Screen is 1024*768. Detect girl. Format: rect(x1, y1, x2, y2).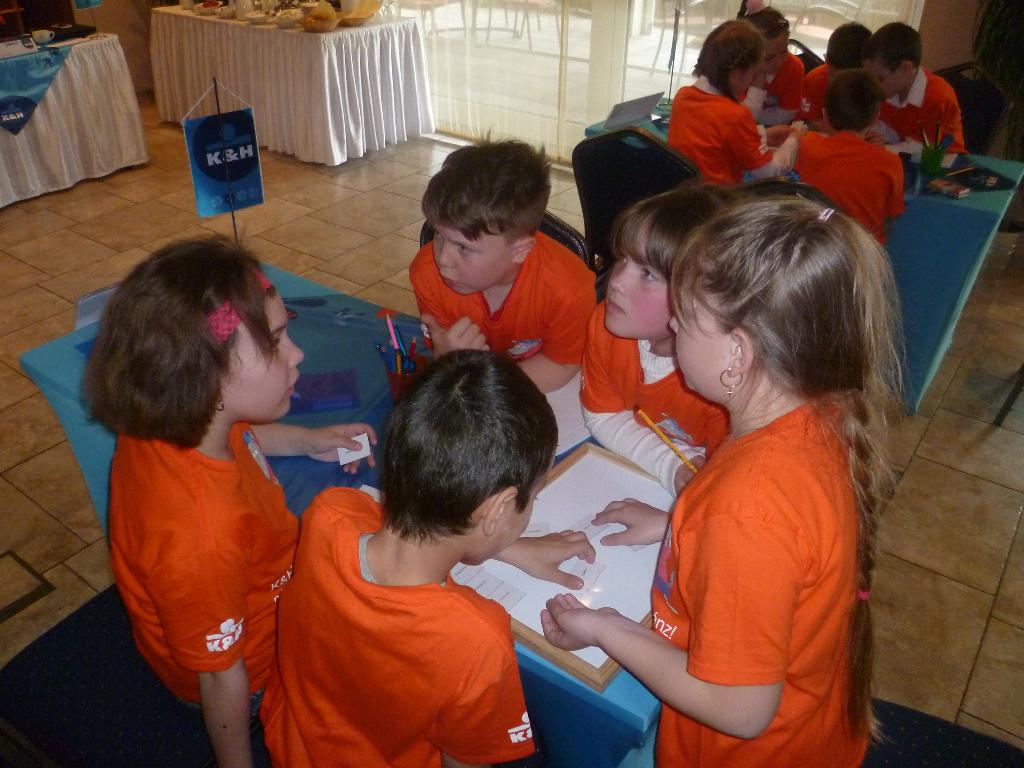
rect(536, 180, 893, 767).
